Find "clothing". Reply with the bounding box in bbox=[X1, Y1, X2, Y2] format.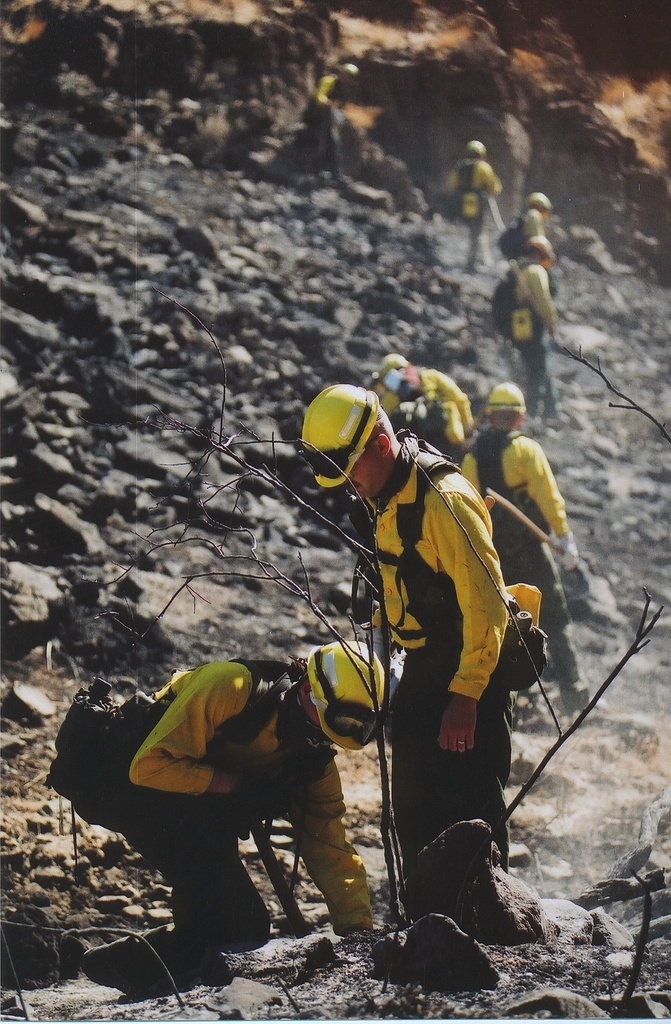
bbox=[372, 442, 513, 860].
